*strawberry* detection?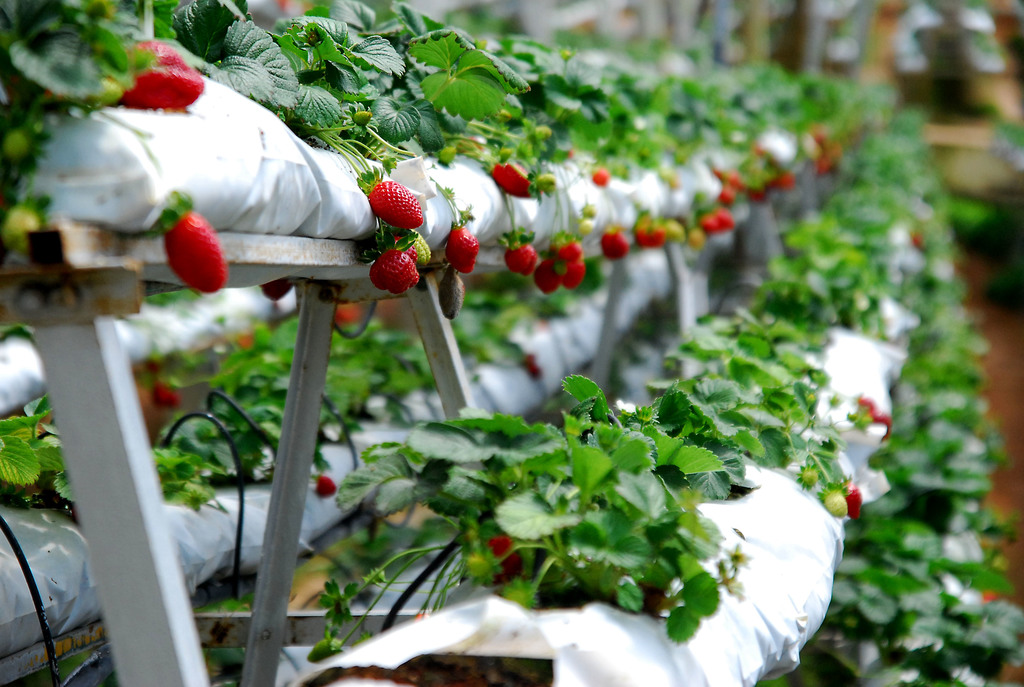
select_region(712, 167, 726, 181)
